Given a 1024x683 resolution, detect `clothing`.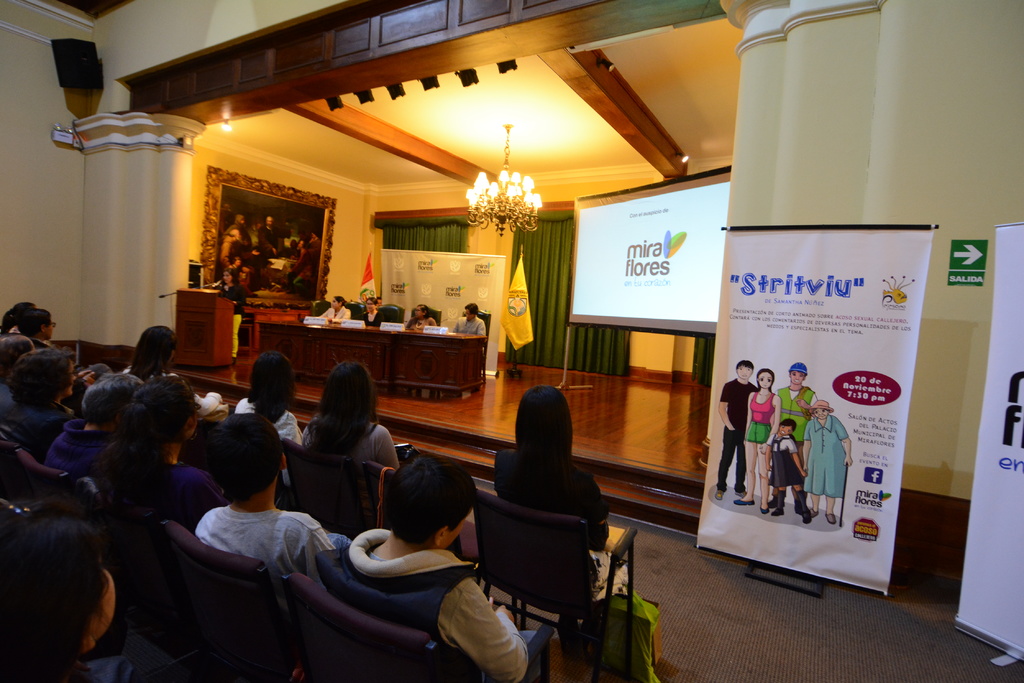
box(86, 620, 137, 682).
